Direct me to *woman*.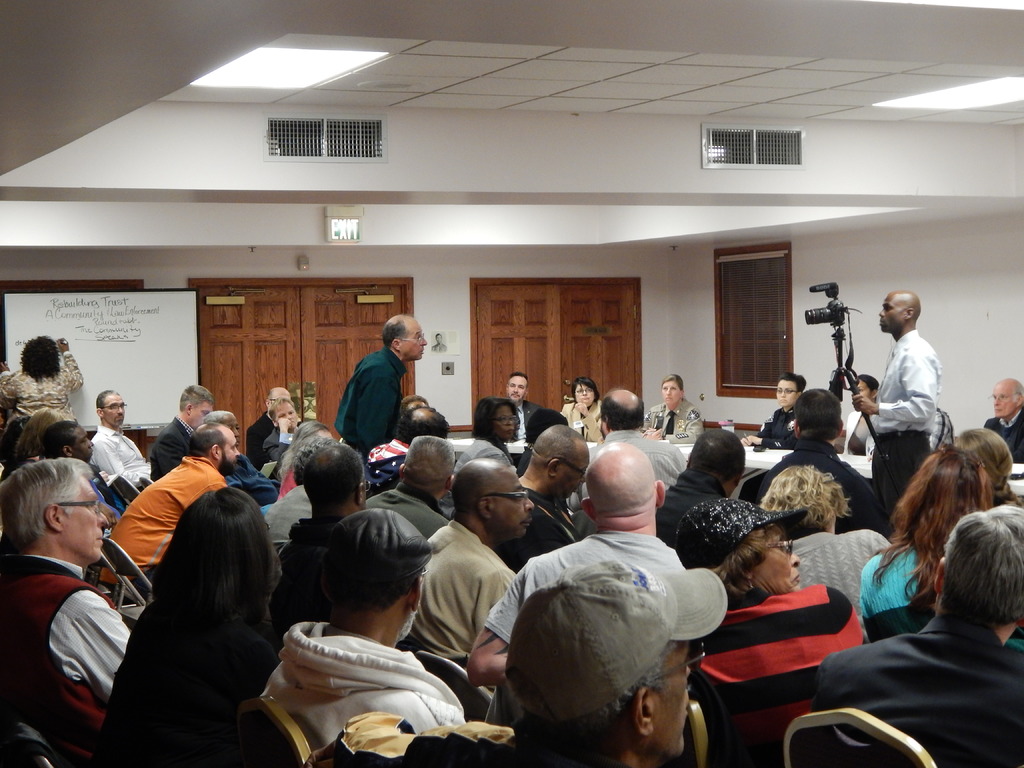
Direction: <region>0, 337, 80, 428</region>.
